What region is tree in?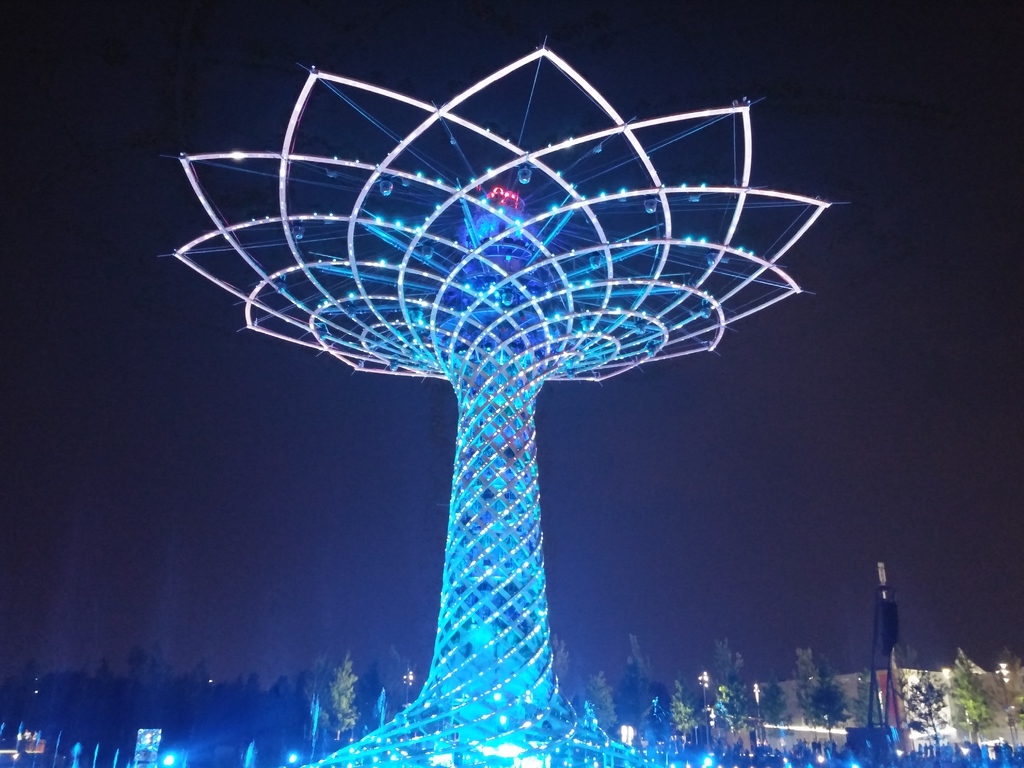
left=897, top=668, right=941, bottom=755.
